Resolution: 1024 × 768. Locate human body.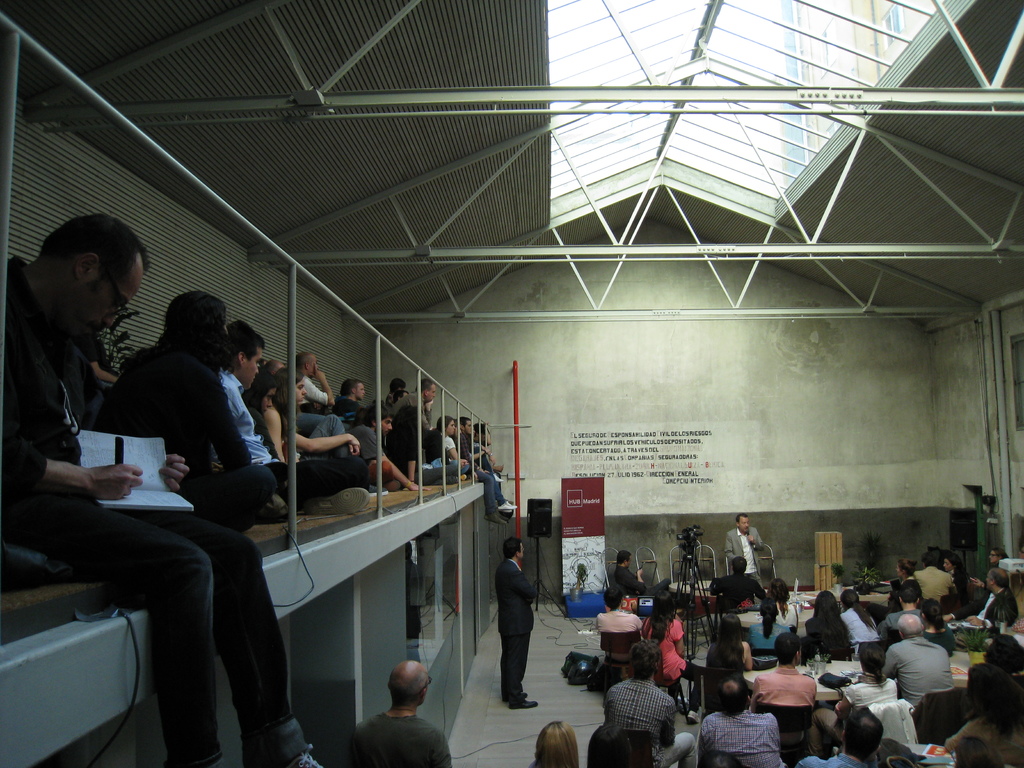
[x1=723, y1=515, x2=767, y2=591].
